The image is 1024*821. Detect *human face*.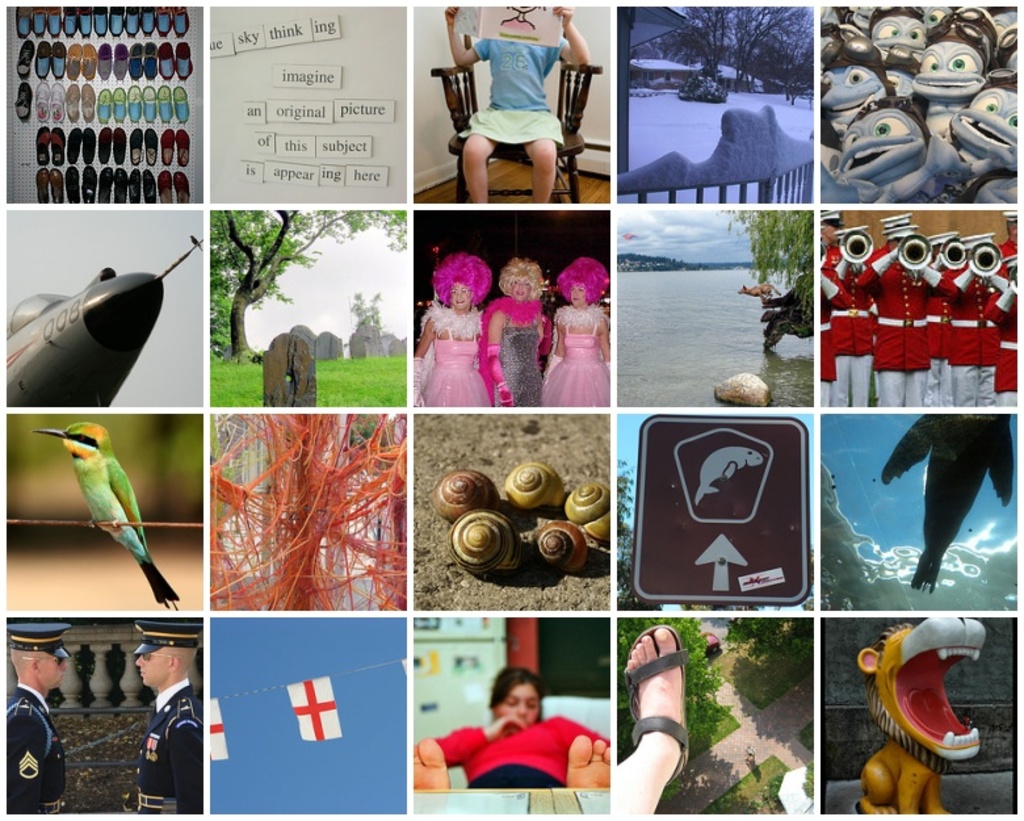
Detection: left=446, top=277, right=473, bottom=311.
